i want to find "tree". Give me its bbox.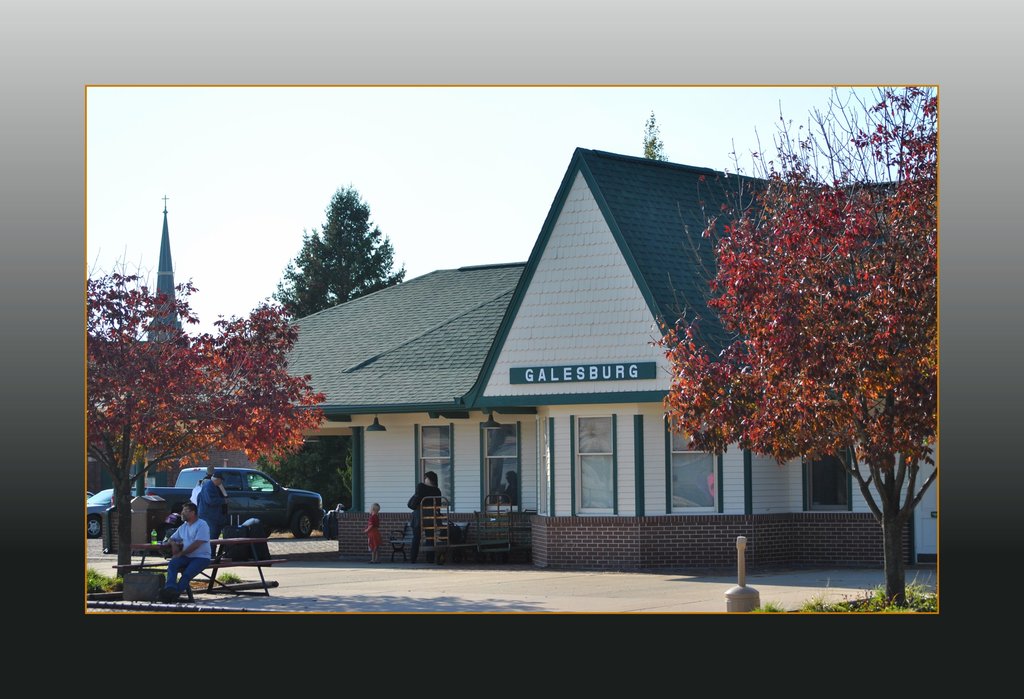
select_region(84, 239, 330, 584).
